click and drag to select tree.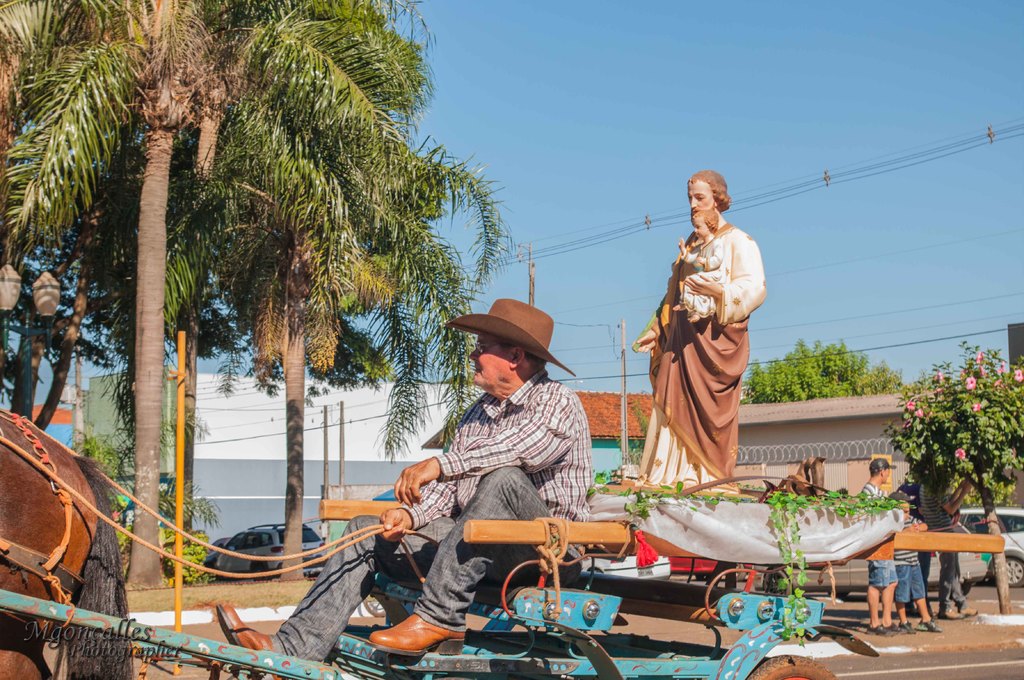
Selection: box=[738, 333, 908, 404].
